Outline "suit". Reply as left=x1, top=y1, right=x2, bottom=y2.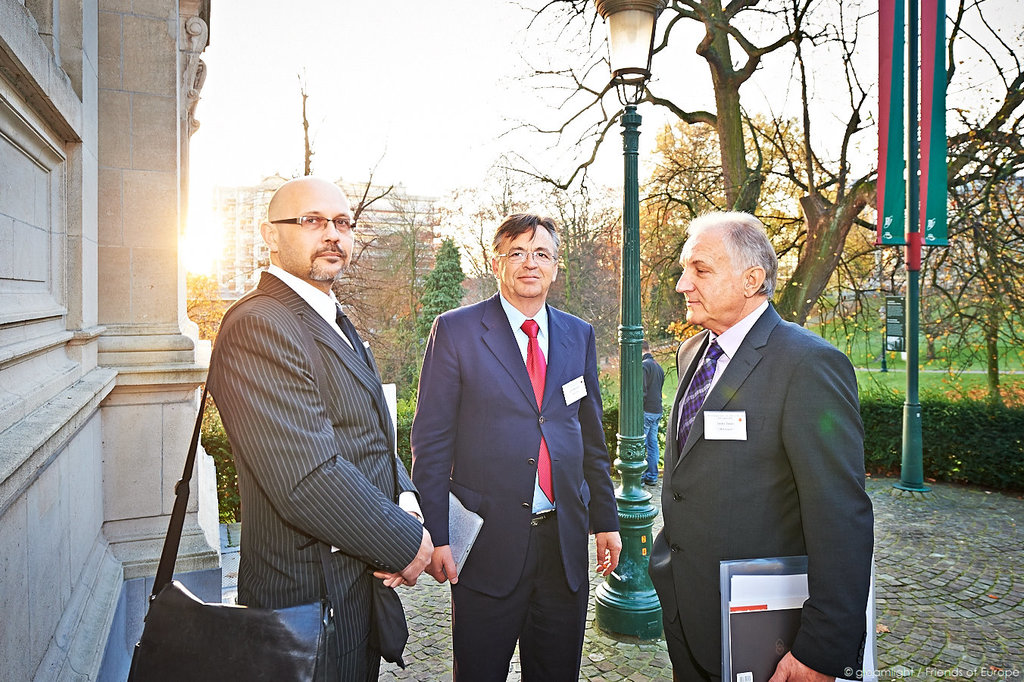
left=665, top=205, right=876, bottom=671.
